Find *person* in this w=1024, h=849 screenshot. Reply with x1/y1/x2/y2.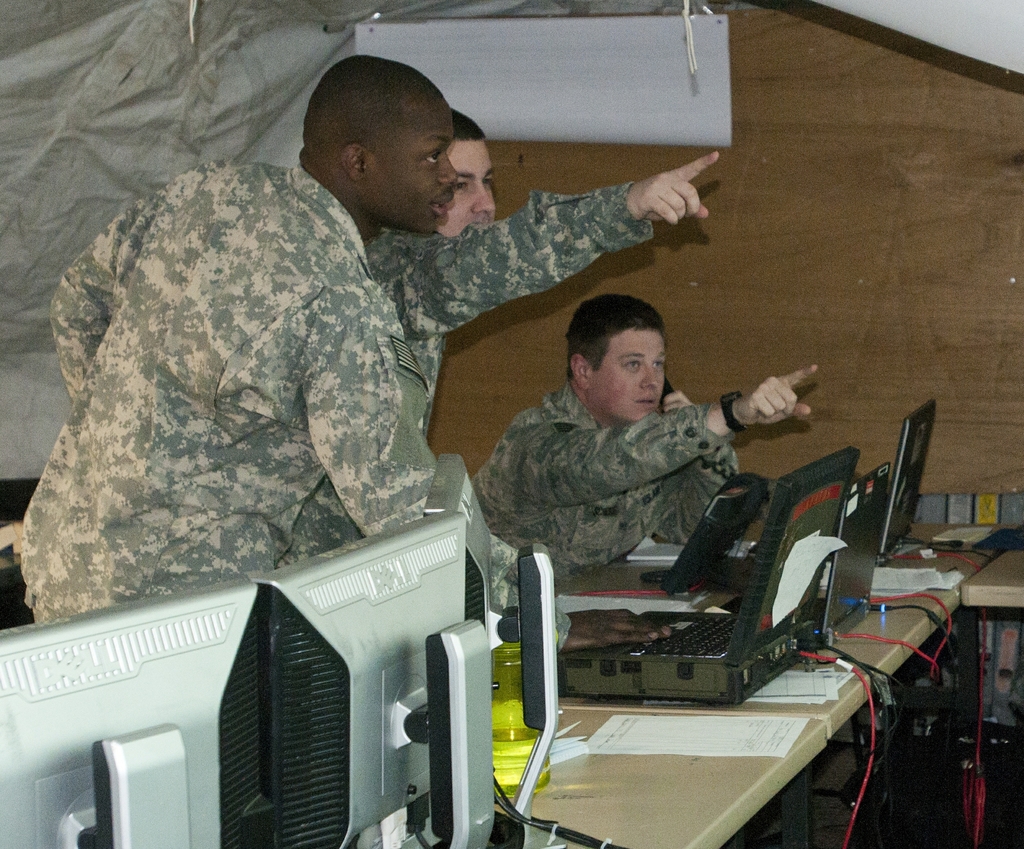
467/292/814/592.
